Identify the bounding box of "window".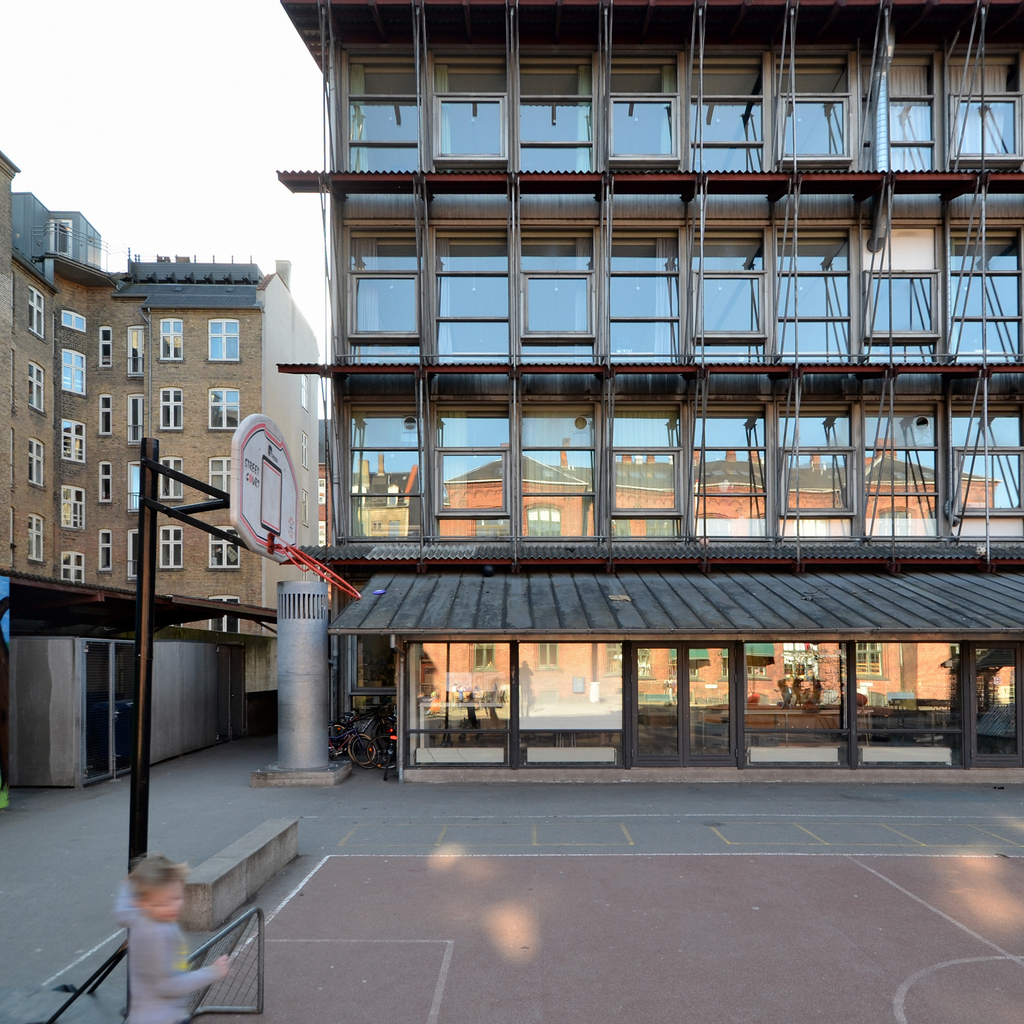
x1=52, y1=476, x2=88, y2=531.
